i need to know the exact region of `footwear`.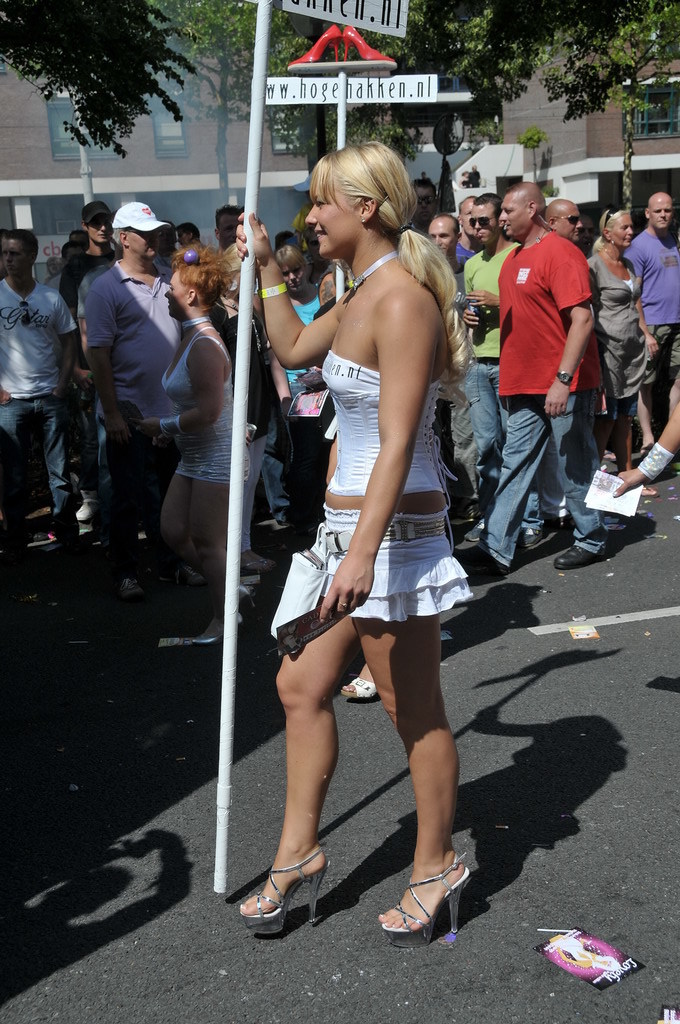
Region: <box>639,484,659,500</box>.
